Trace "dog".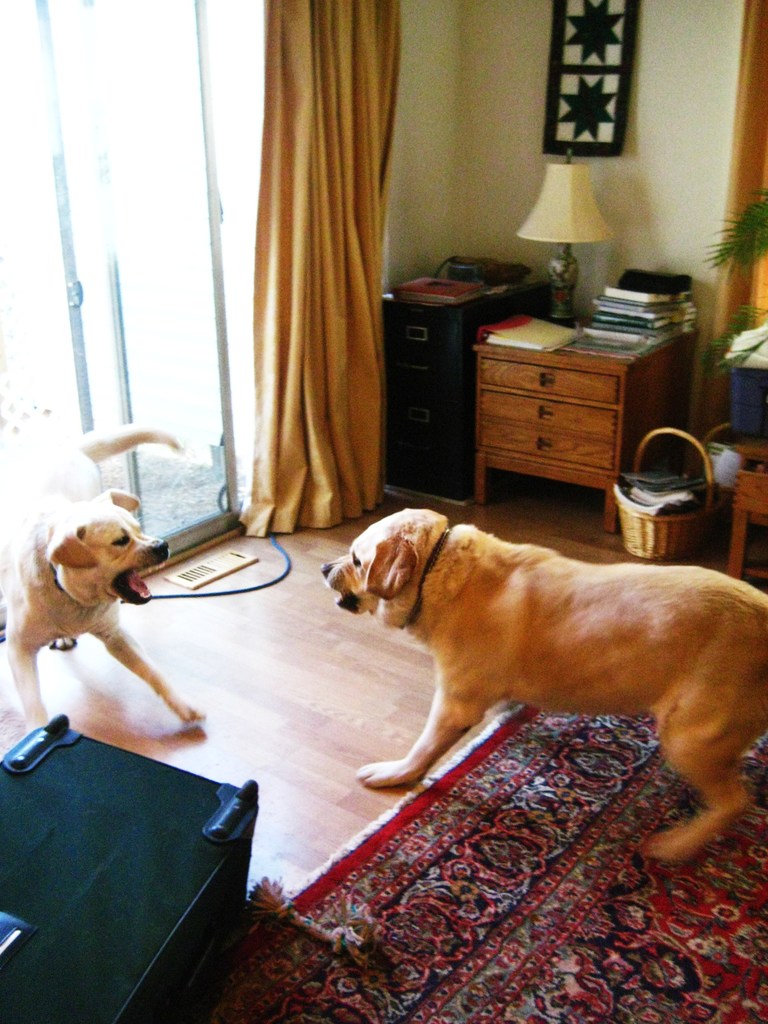
Traced to {"x1": 317, "y1": 509, "x2": 767, "y2": 861}.
